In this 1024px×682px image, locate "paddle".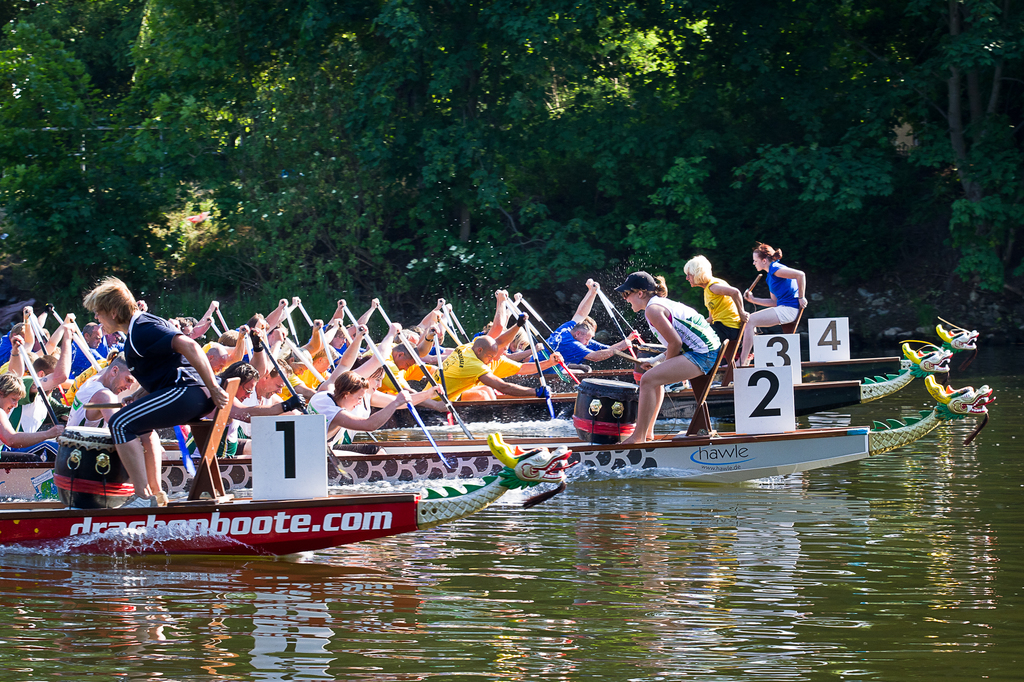
Bounding box: {"x1": 524, "y1": 316, "x2": 555, "y2": 421}.
